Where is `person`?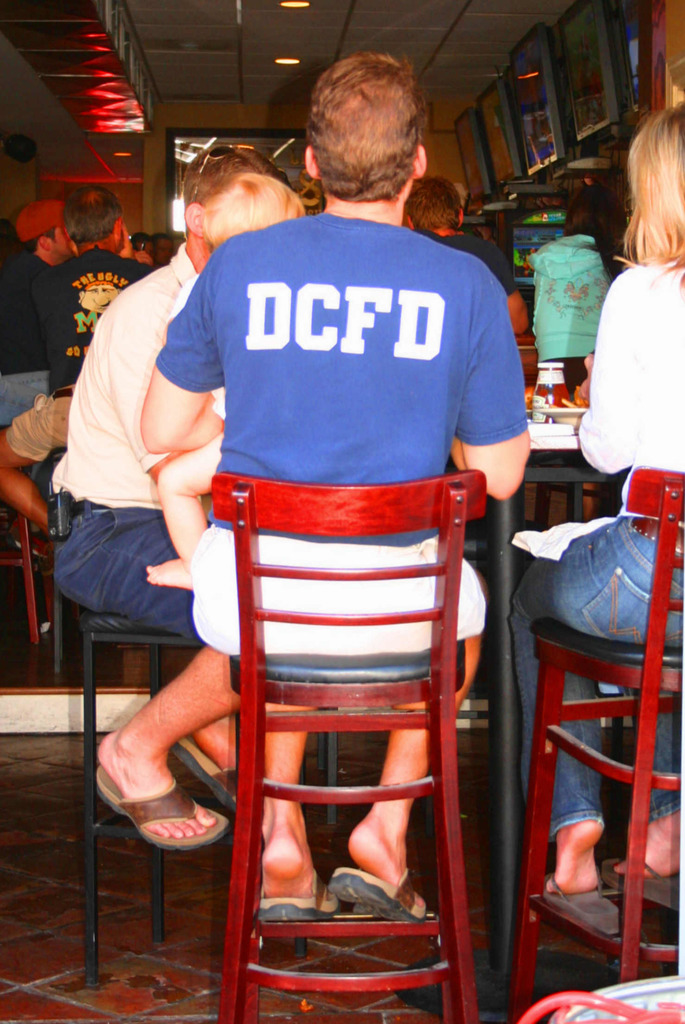
[x1=49, y1=154, x2=313, y2=850].
